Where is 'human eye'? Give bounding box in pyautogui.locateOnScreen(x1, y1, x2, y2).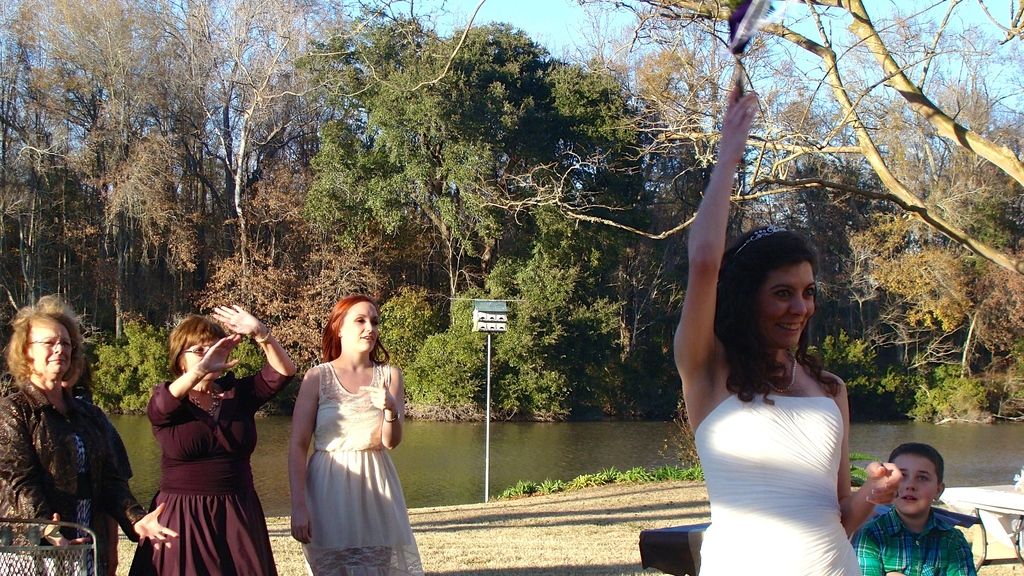
pyautogui.locateOnScreen(918, 472, 927, 487).
